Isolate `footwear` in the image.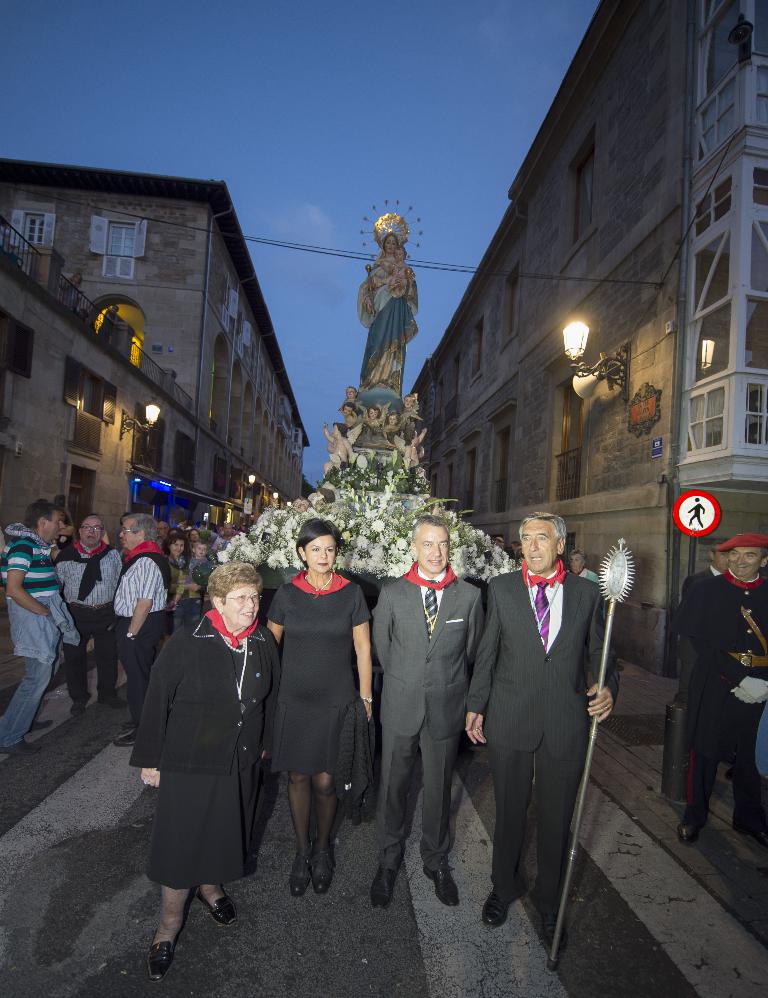
Isolated region: left=99, top=694, right=127, bottom=708.
